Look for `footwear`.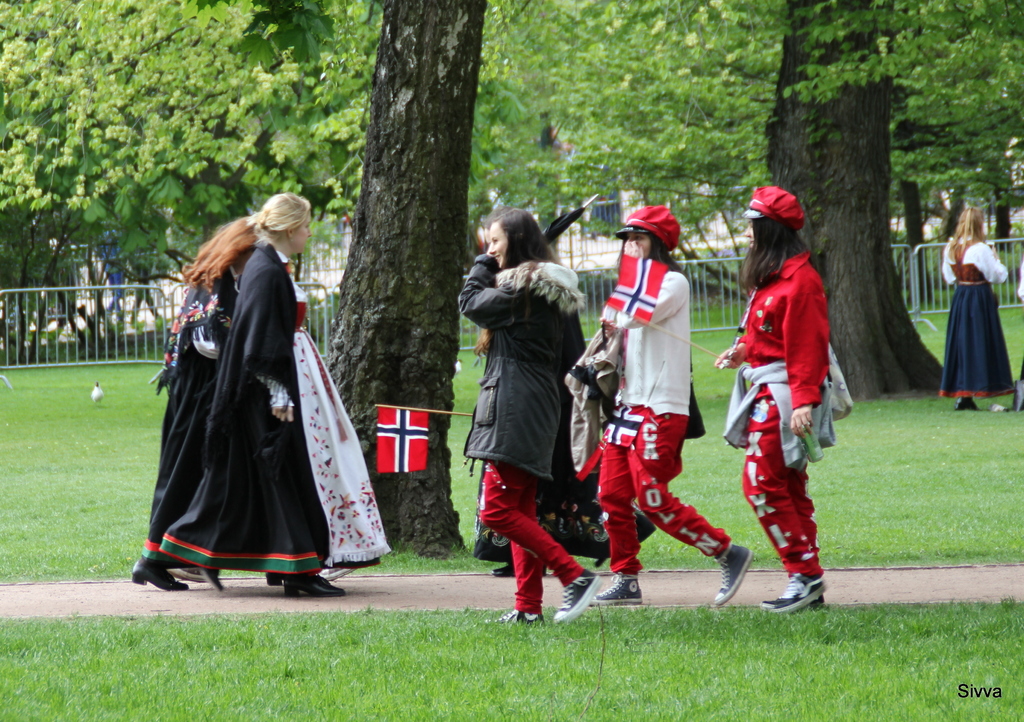
Found: [491, 604, 546, 632].
